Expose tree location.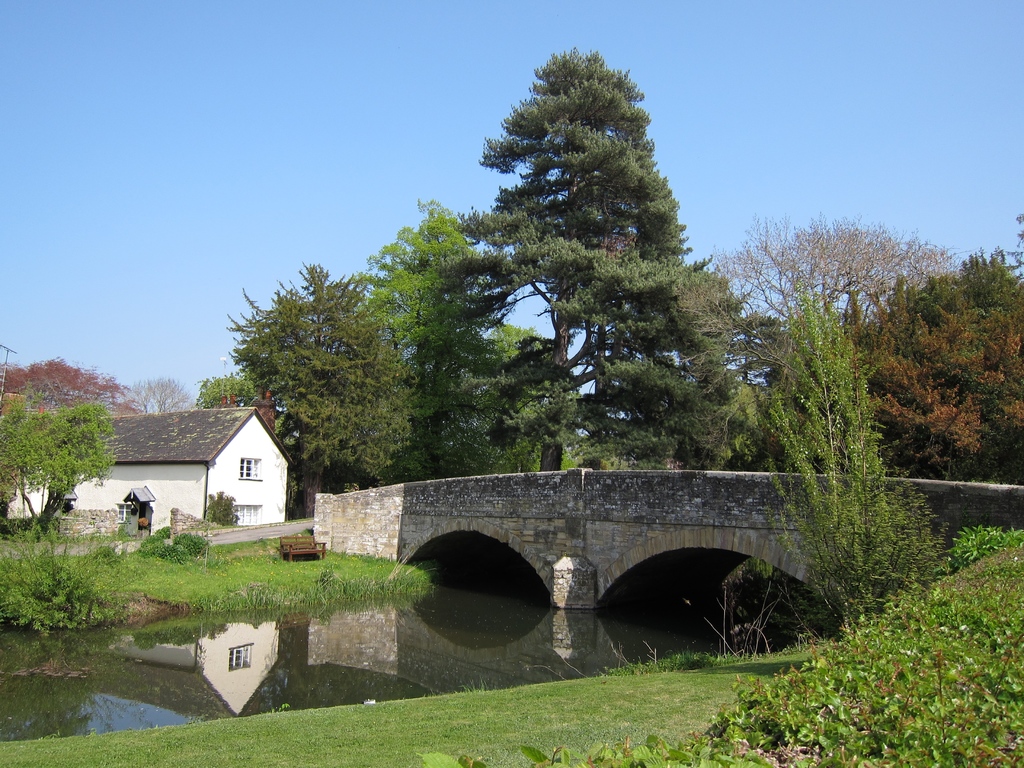
Exposed at bbox=[0, 401, 113, 539].
